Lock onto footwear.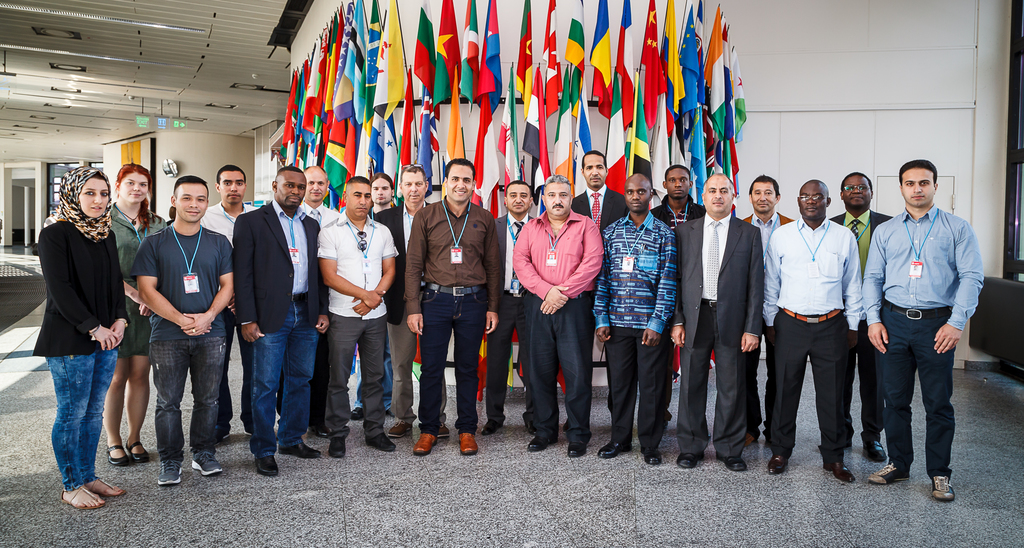
Locked: [left=867, top=462, right=911, bottom=486].
